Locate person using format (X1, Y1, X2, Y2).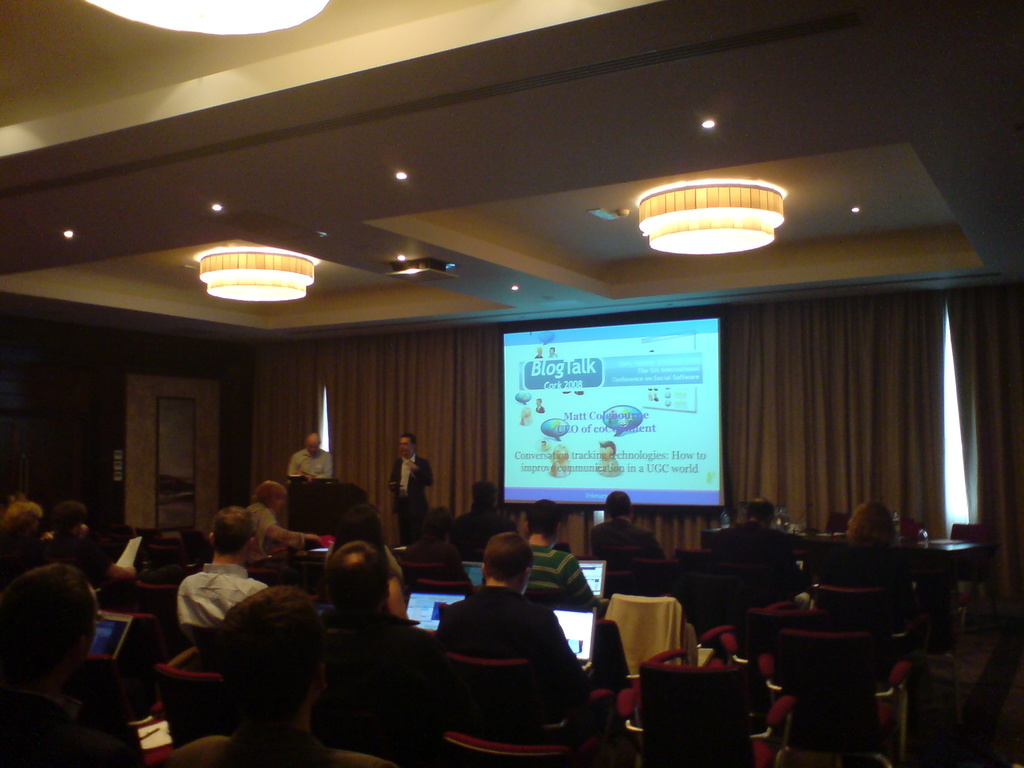
(326, 500, 412, 623).
